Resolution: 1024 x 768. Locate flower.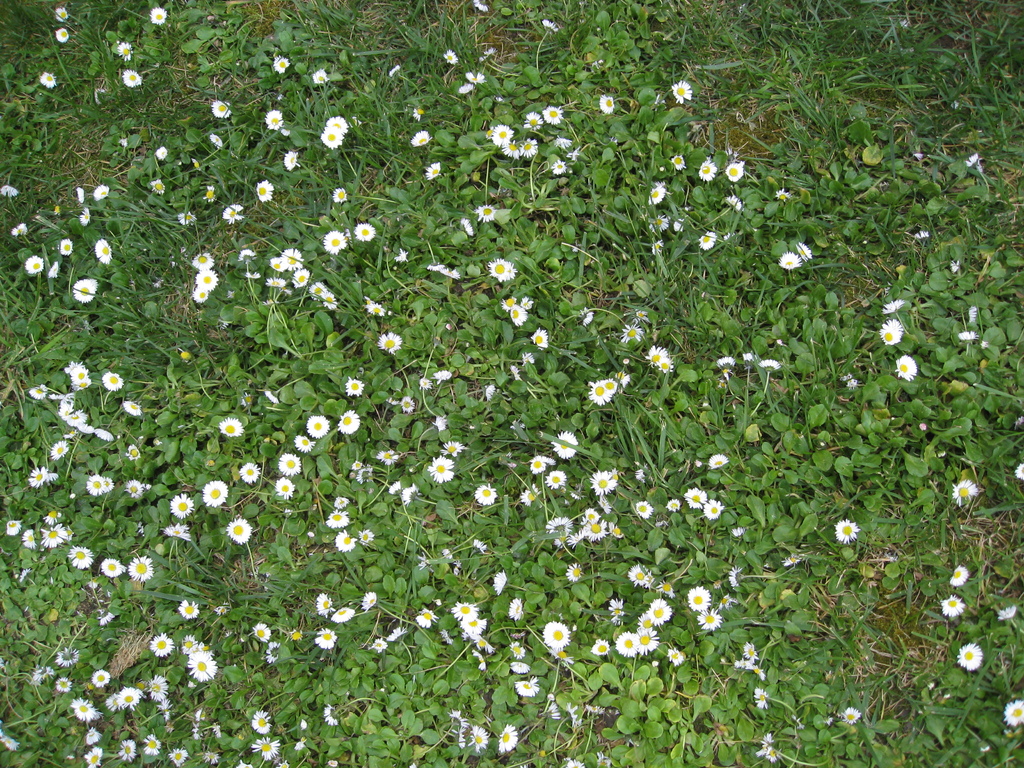
left=278, top=479, right=292, bottom=502.
